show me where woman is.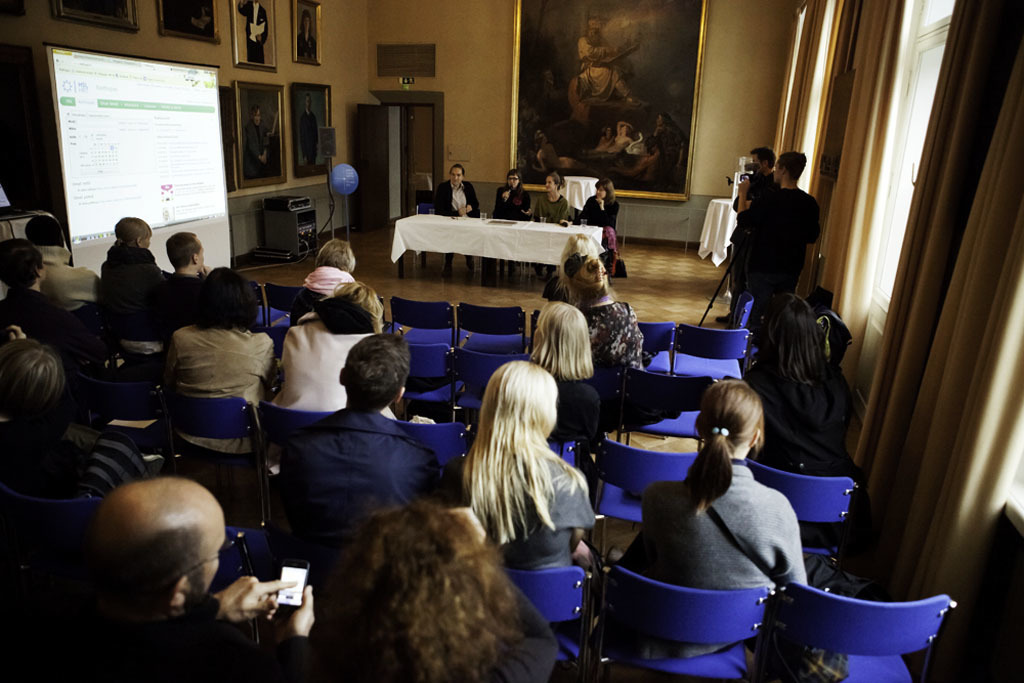
woman is at rect(455, 345, 609, 642).
